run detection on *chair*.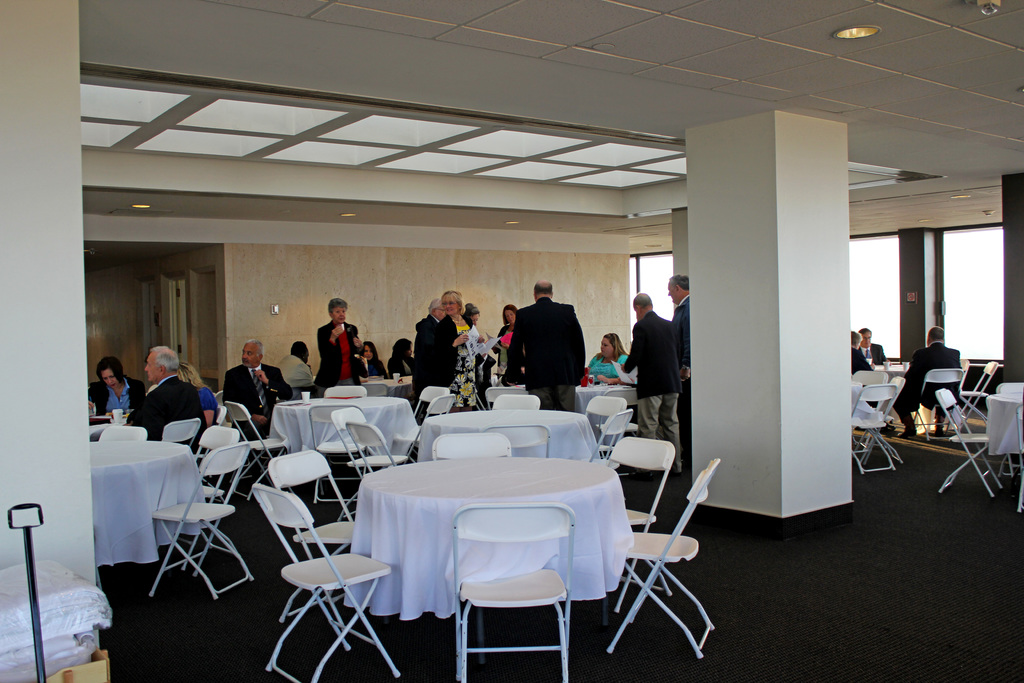
Result: [342, 422, 400, 475].
